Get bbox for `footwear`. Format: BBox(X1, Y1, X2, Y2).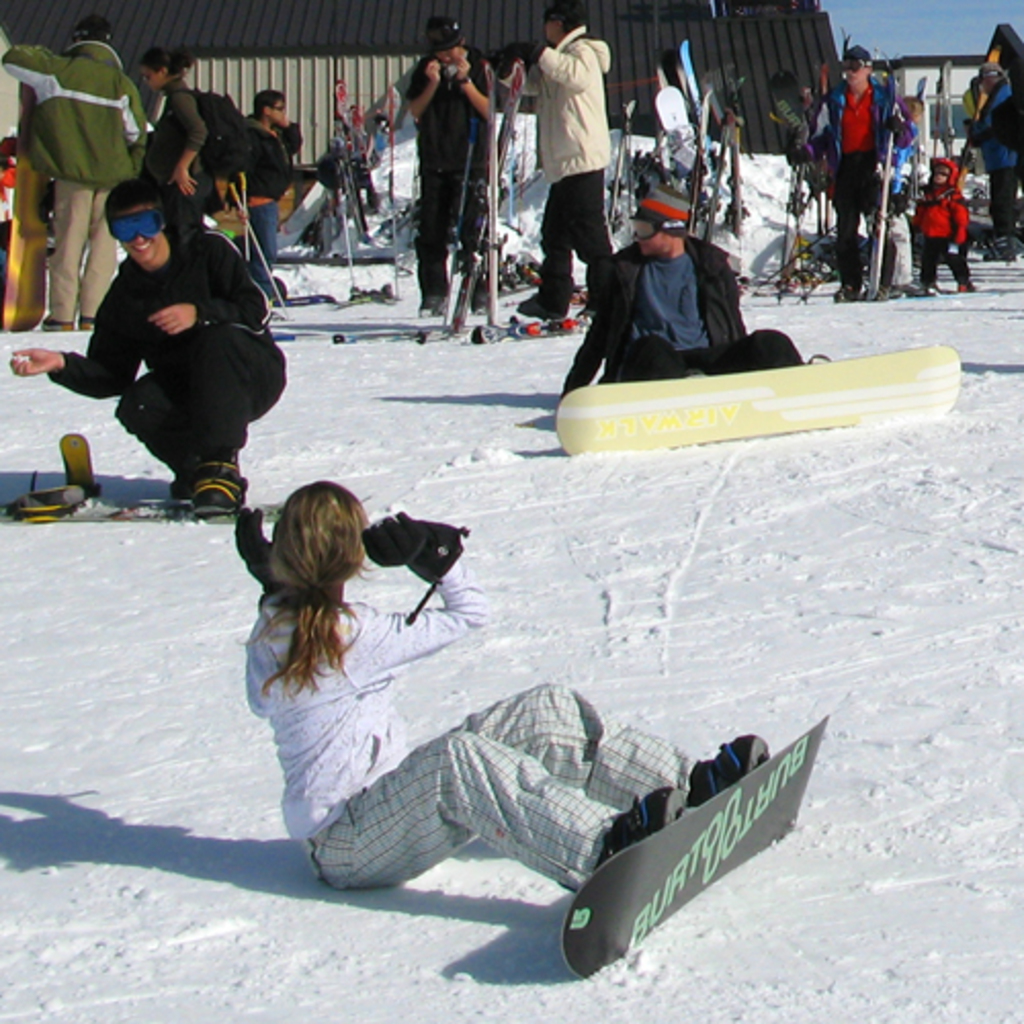
BBox(471, 287, 492, 317).
